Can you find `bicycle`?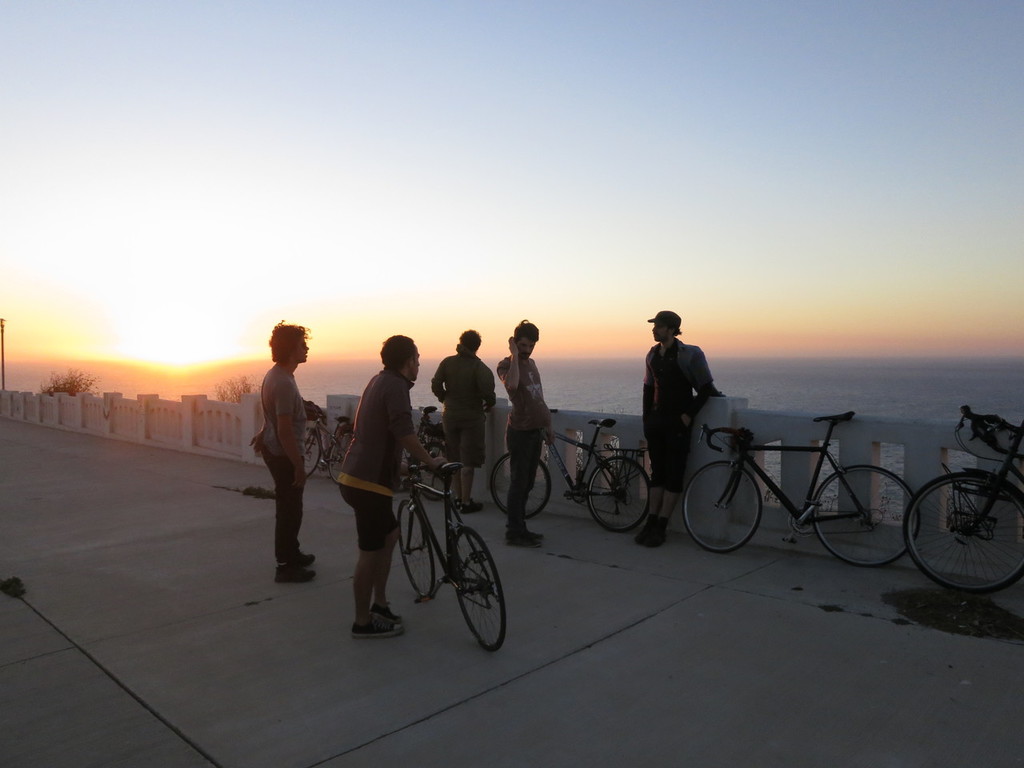
Yes, bounding box: rect(304, 410, 354, 488).
